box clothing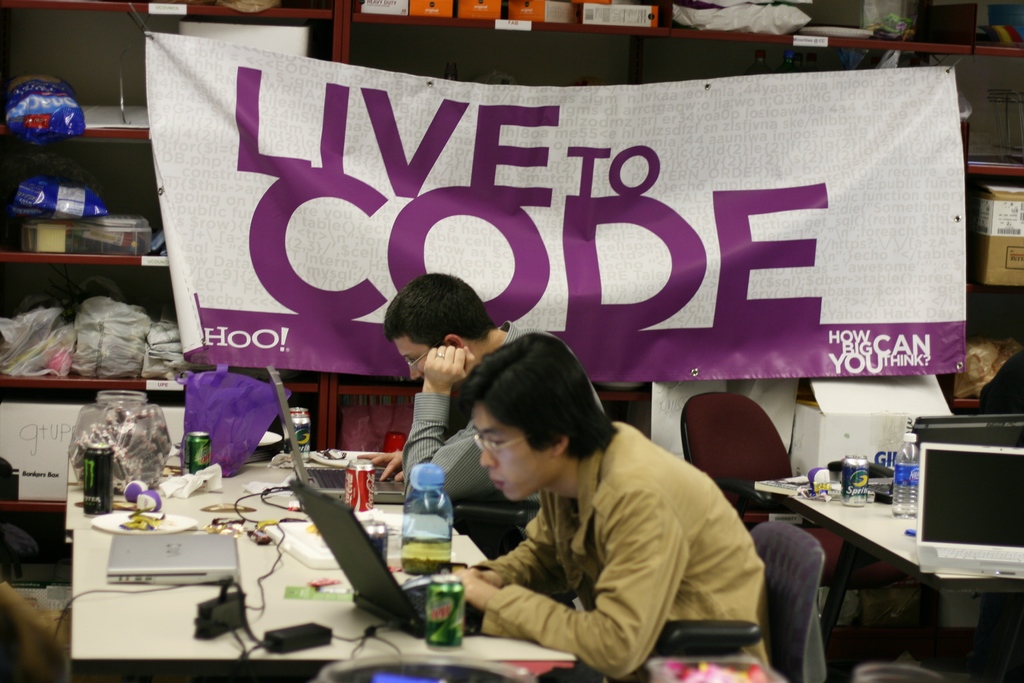
(476, 424, 793, 682)
